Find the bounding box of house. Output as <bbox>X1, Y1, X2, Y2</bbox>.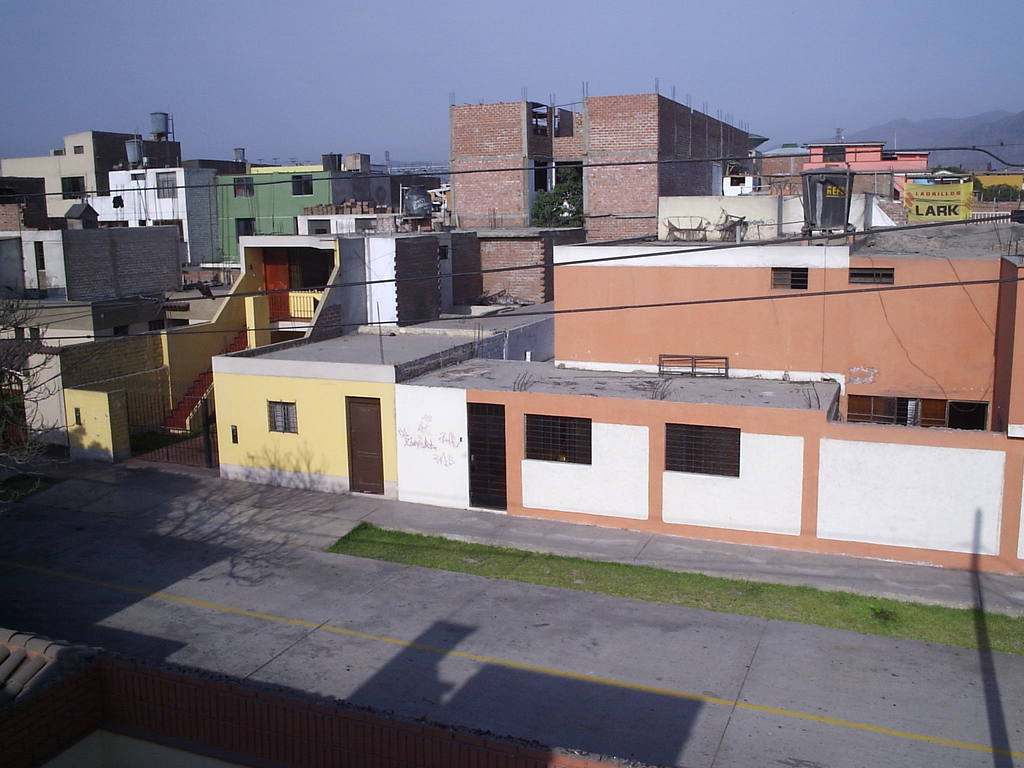
<bbox>0, 172, 196, 312</bbox>.
